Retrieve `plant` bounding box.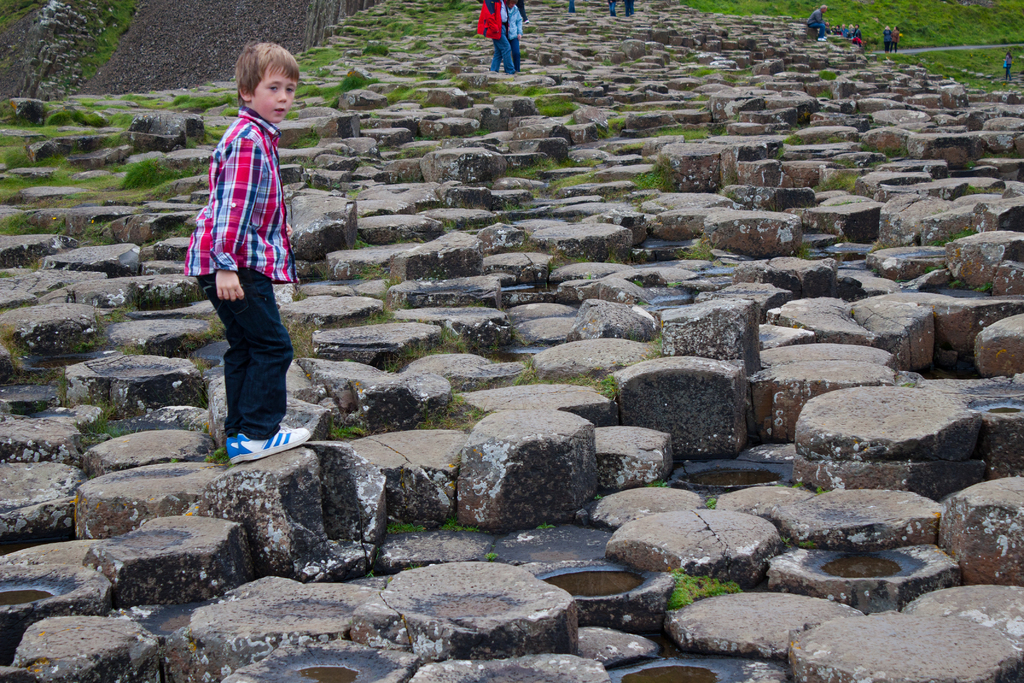
Bounding box: left=929, top=228, right=981, bottom=251.
